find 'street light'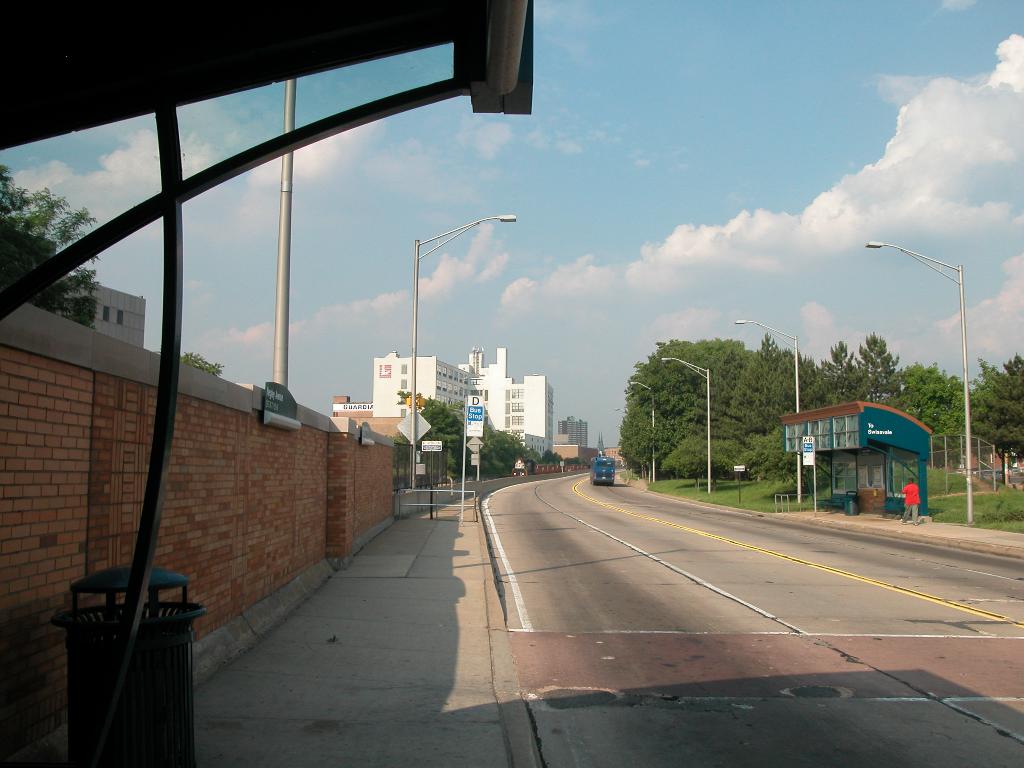
pyautogui.locateOnScreen(659, 356, 710, 492)
